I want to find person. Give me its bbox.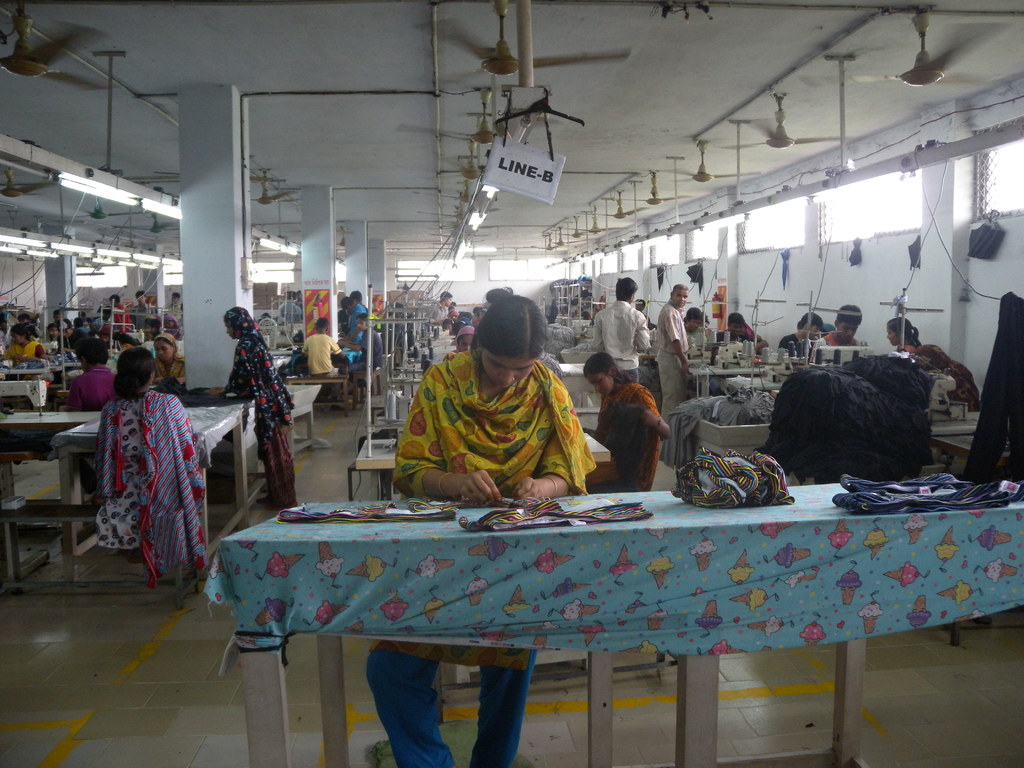
select_region(648, 283, 688, 422).
